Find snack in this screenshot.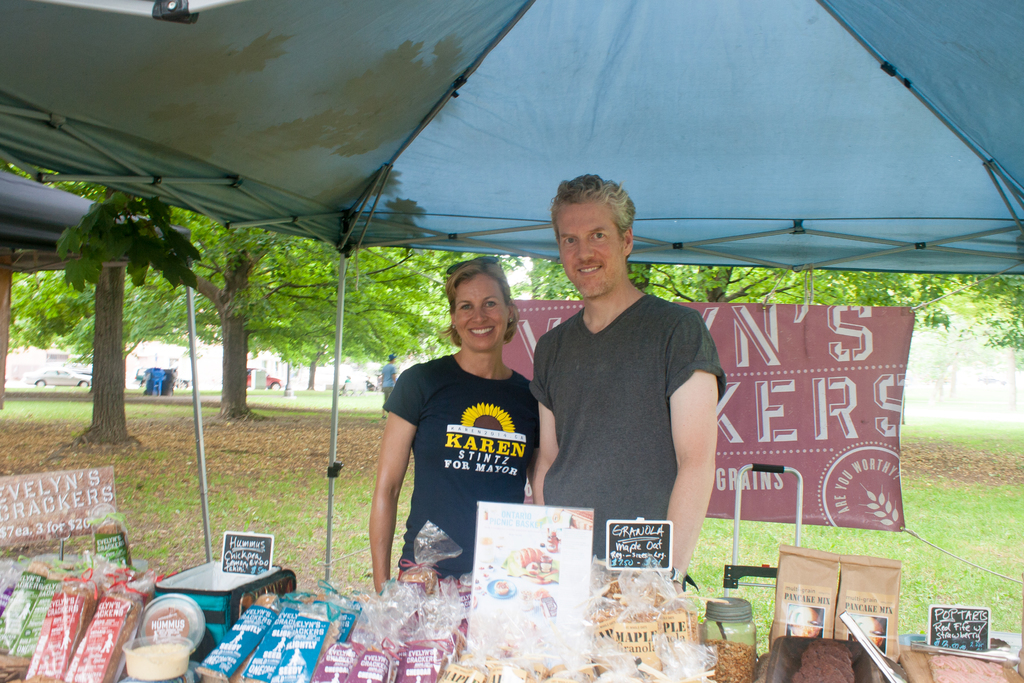
The bounding box for snack is [701,638,756,682].
